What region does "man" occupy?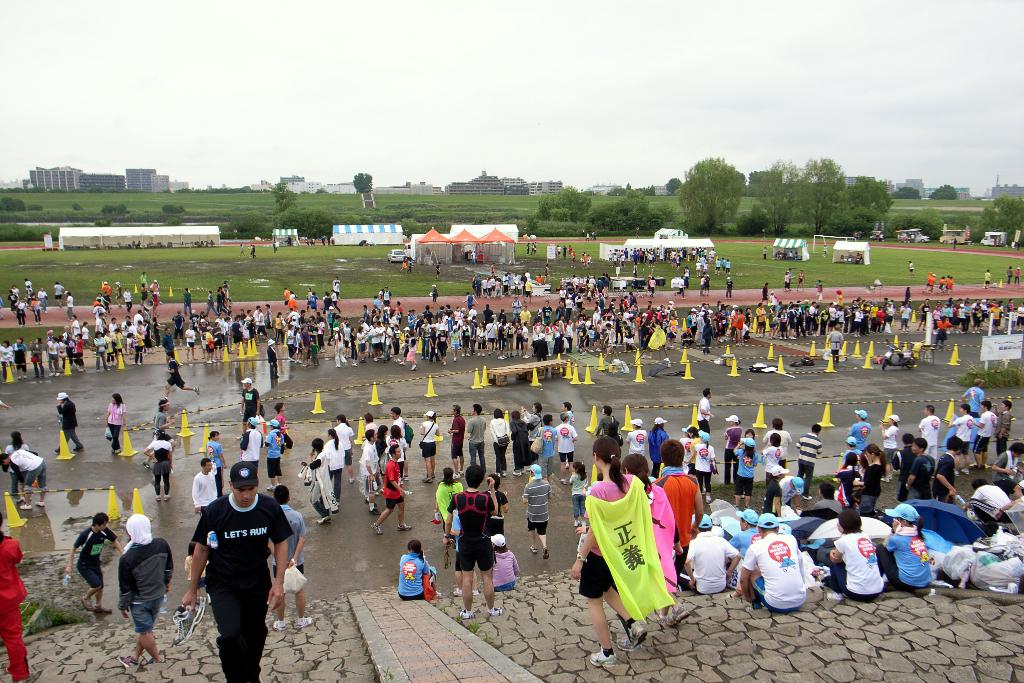
box=[845, 409, 872, 452].
